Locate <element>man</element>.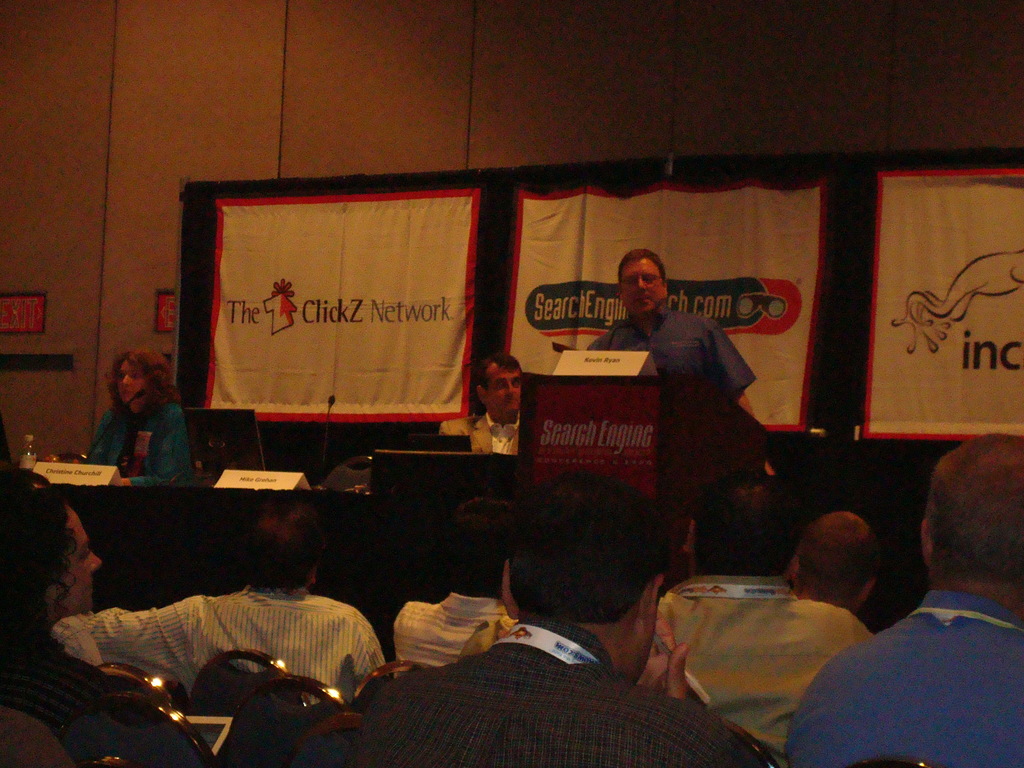
Bounding box: bbox=[557, 246, 768, 572].
